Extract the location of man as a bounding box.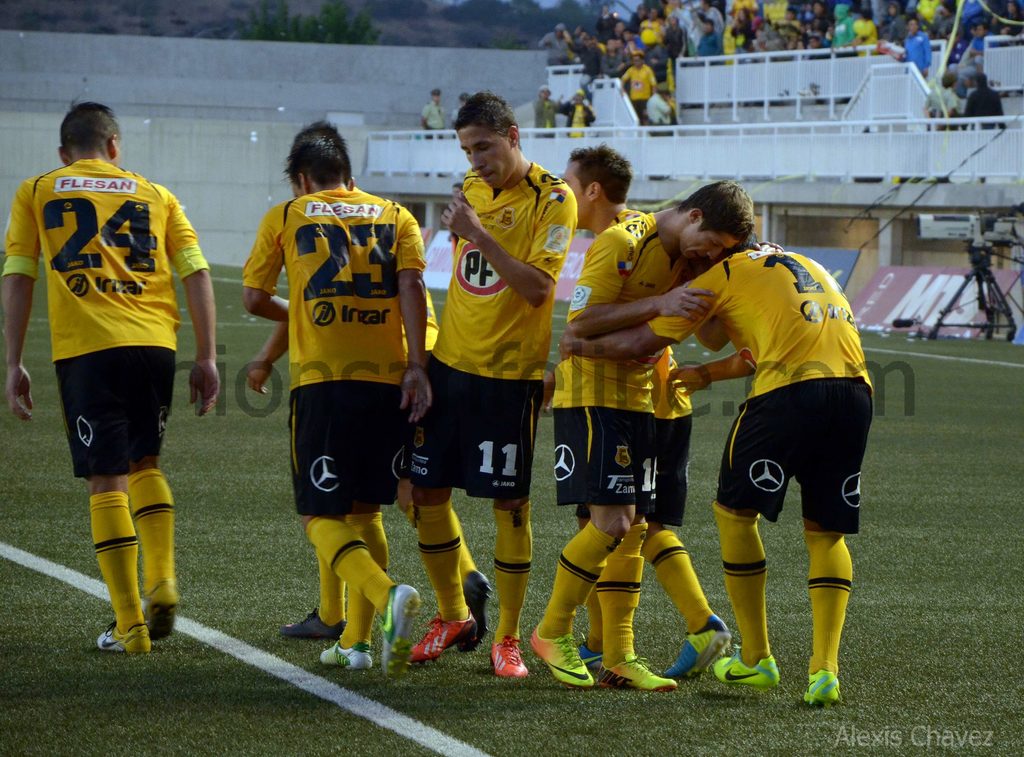
detection(528, 91, 556, 133).
